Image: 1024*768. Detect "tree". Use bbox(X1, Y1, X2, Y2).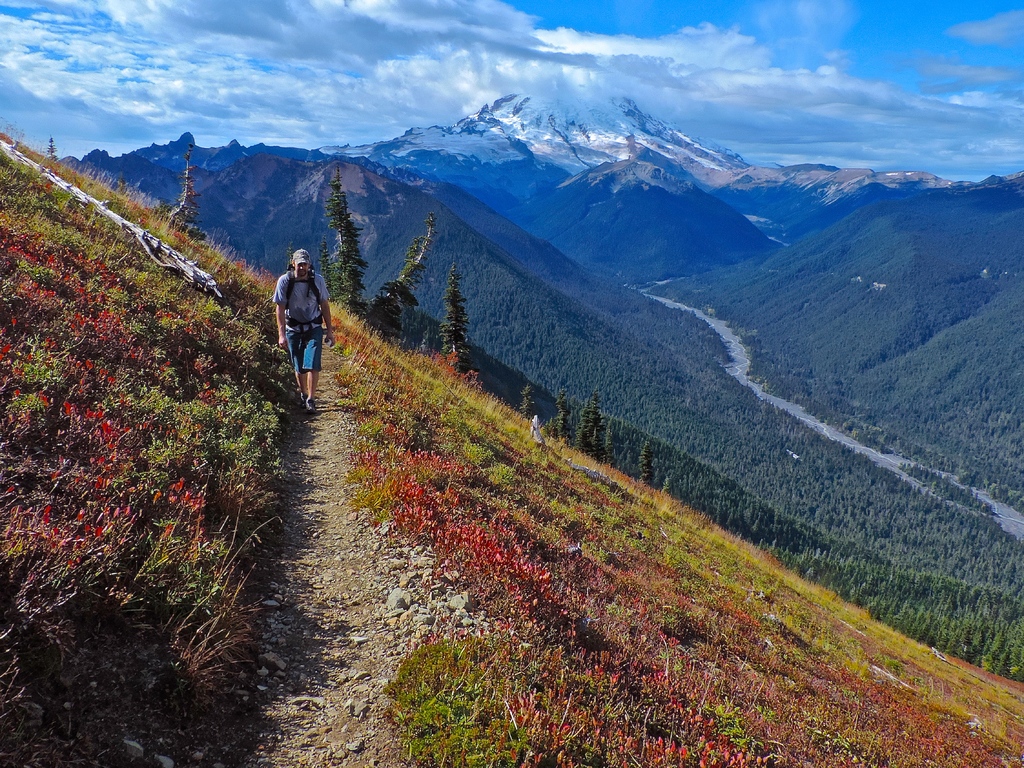
bbox(439, 260, 470, 376).
